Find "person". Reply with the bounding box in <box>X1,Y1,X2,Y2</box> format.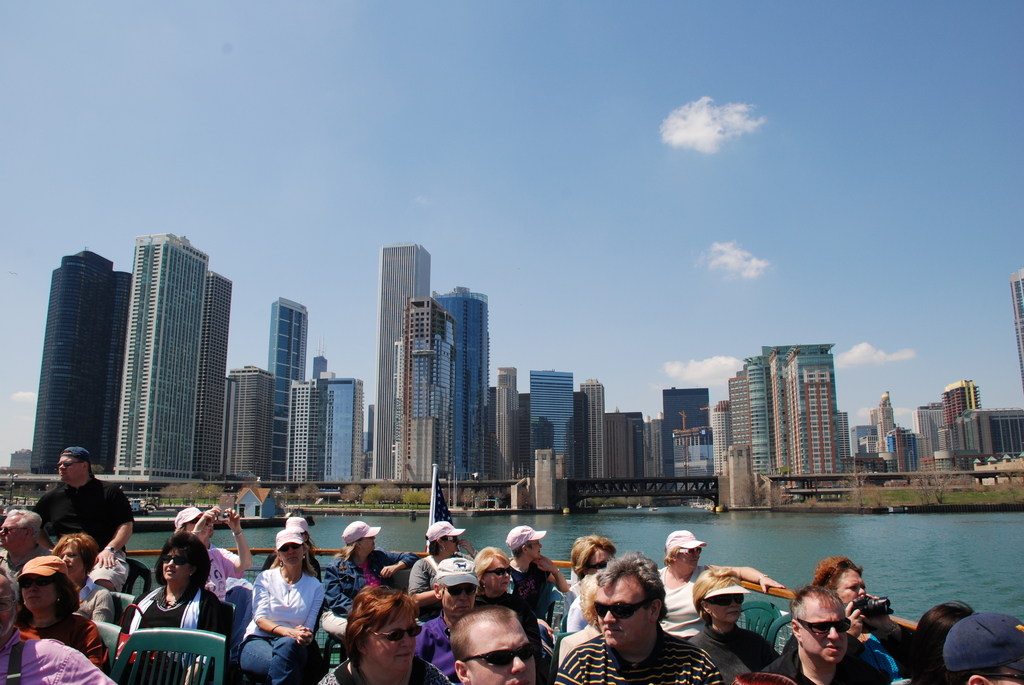
<box>563,529,618,630</box>.
